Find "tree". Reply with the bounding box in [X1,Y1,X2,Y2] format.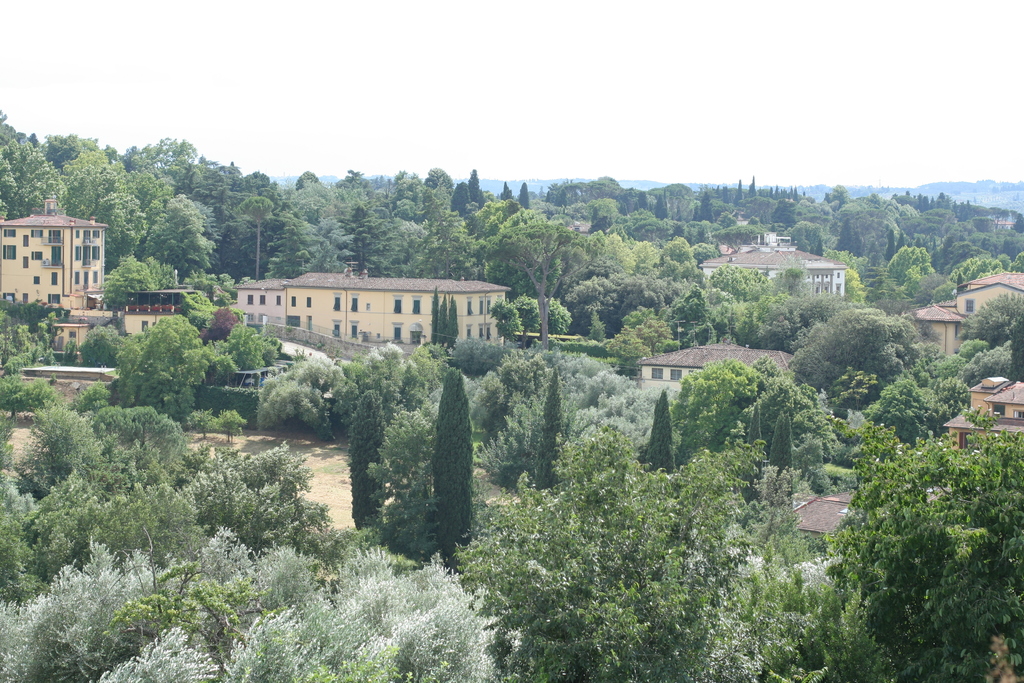
[426,290,435,338].
